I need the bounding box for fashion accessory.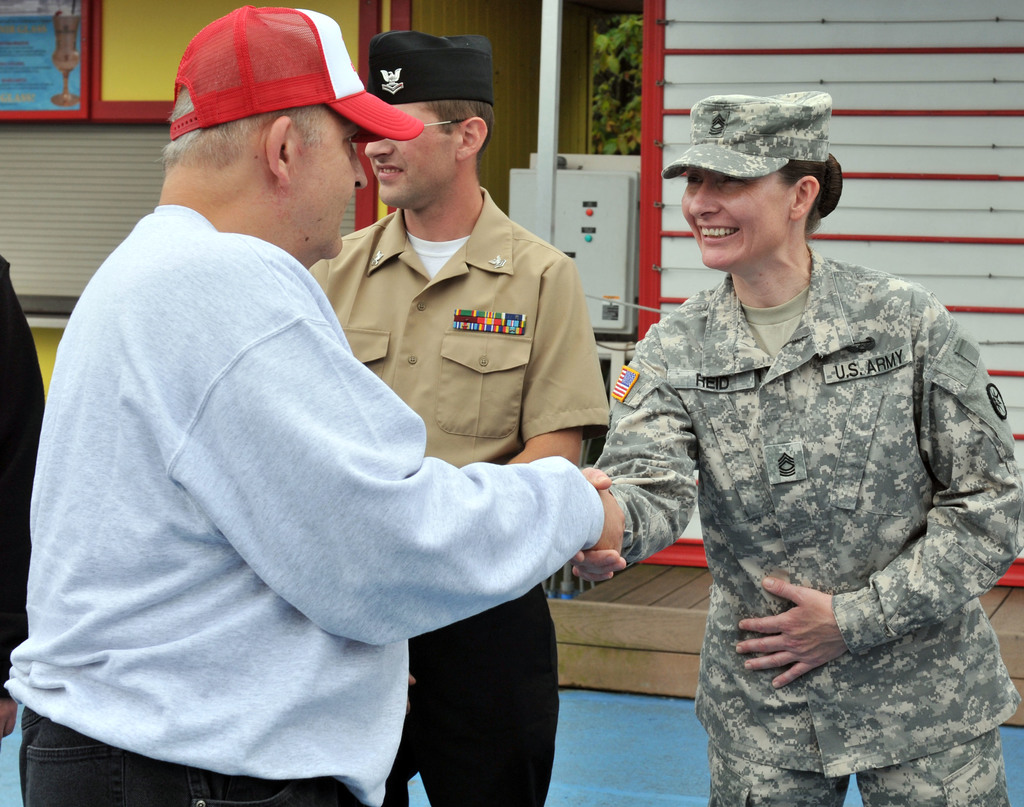
Here it is: Rect(365, 25, 495, 108).
